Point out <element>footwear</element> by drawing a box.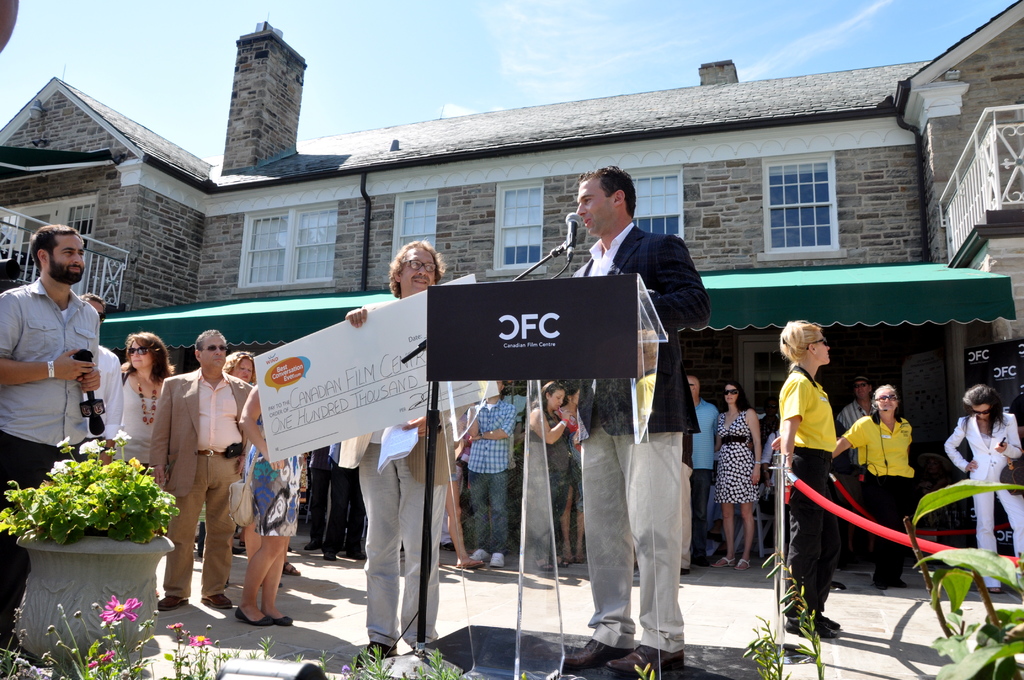
<box>305,540,320,550</box>.
